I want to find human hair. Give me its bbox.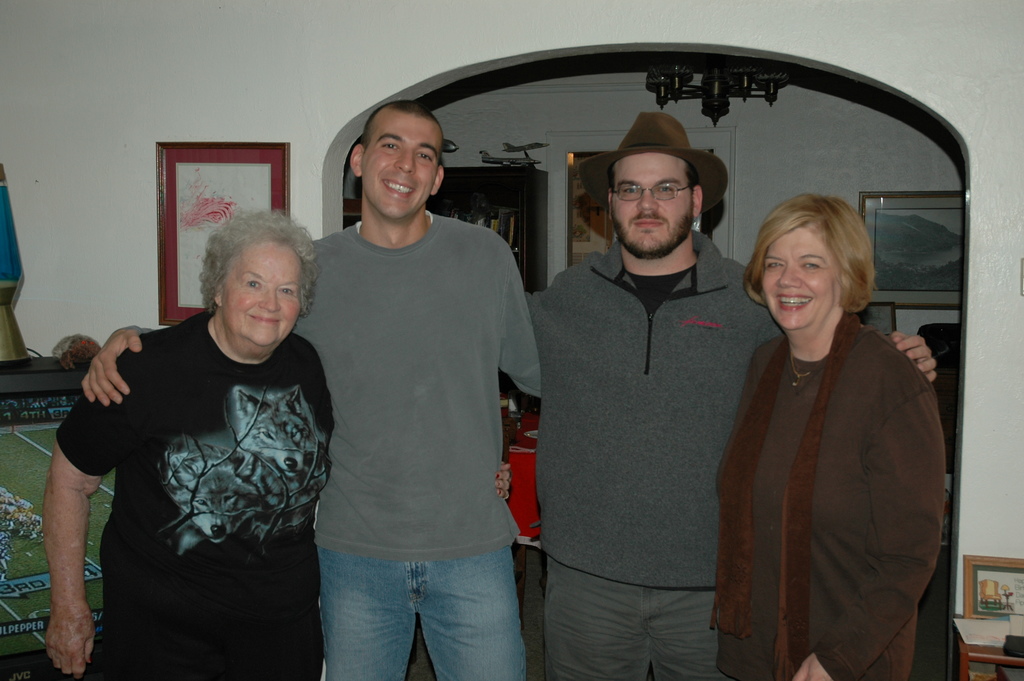
crop(195, 209, 309, 339).
